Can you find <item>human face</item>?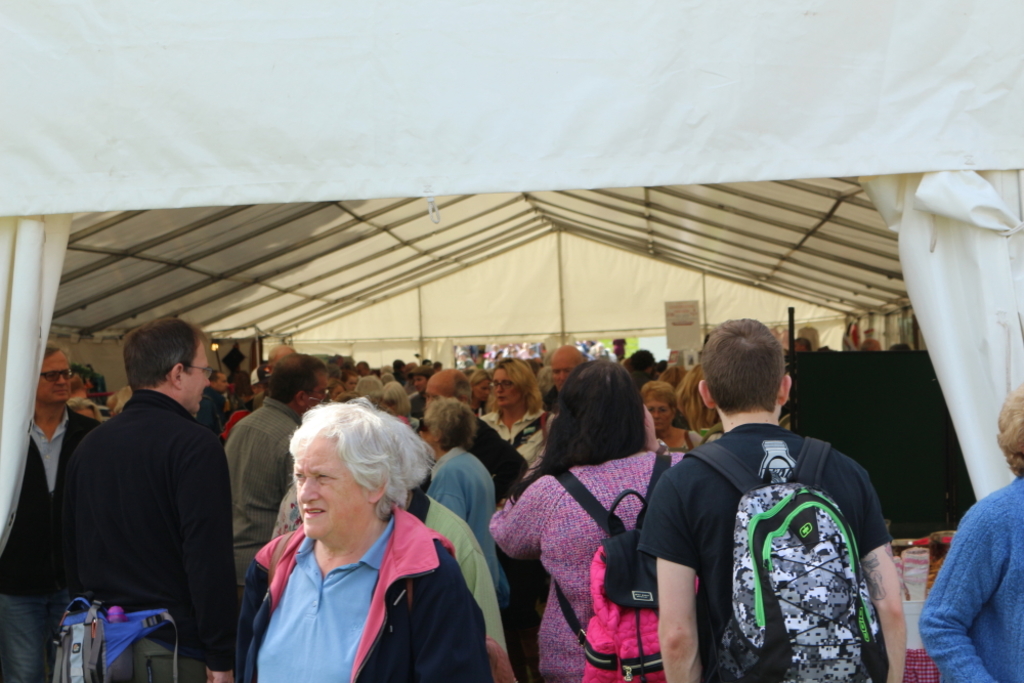
Yes, bounding box: [x1=216, y1=374, x2=229, y2=391].
